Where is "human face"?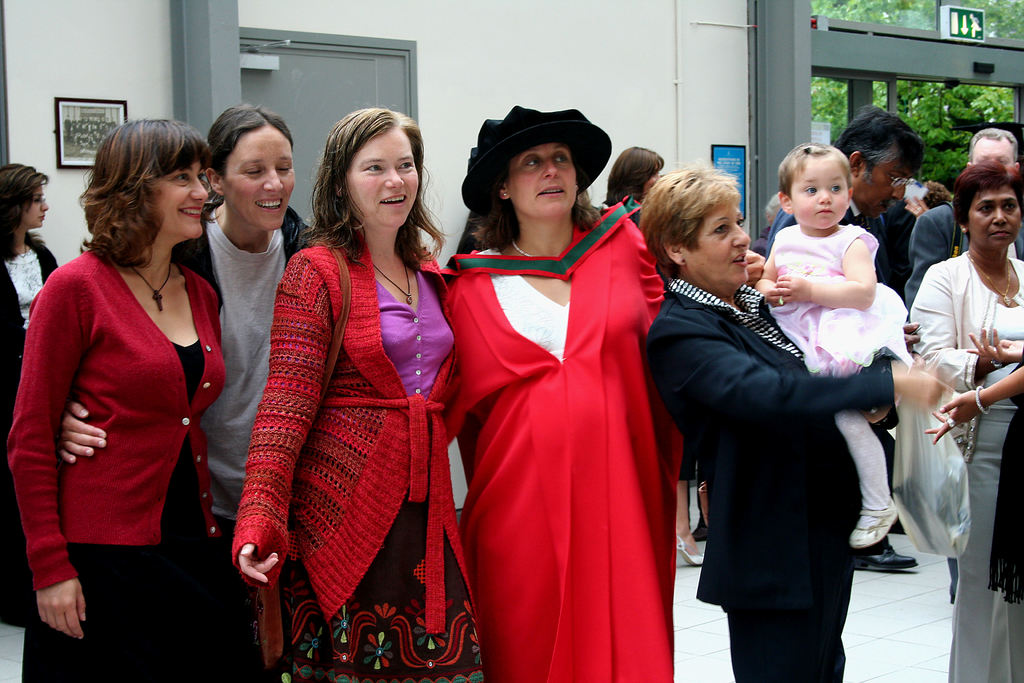
228 120 297 227.
